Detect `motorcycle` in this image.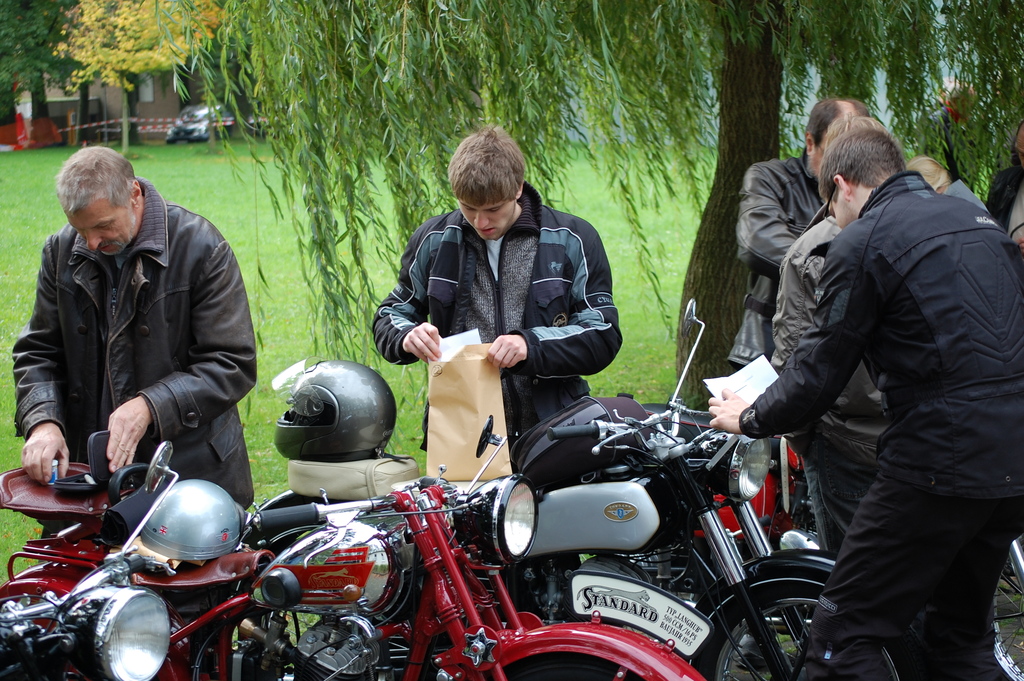
Detection: (x1=0, y1=443, x2=179, y2=680).
